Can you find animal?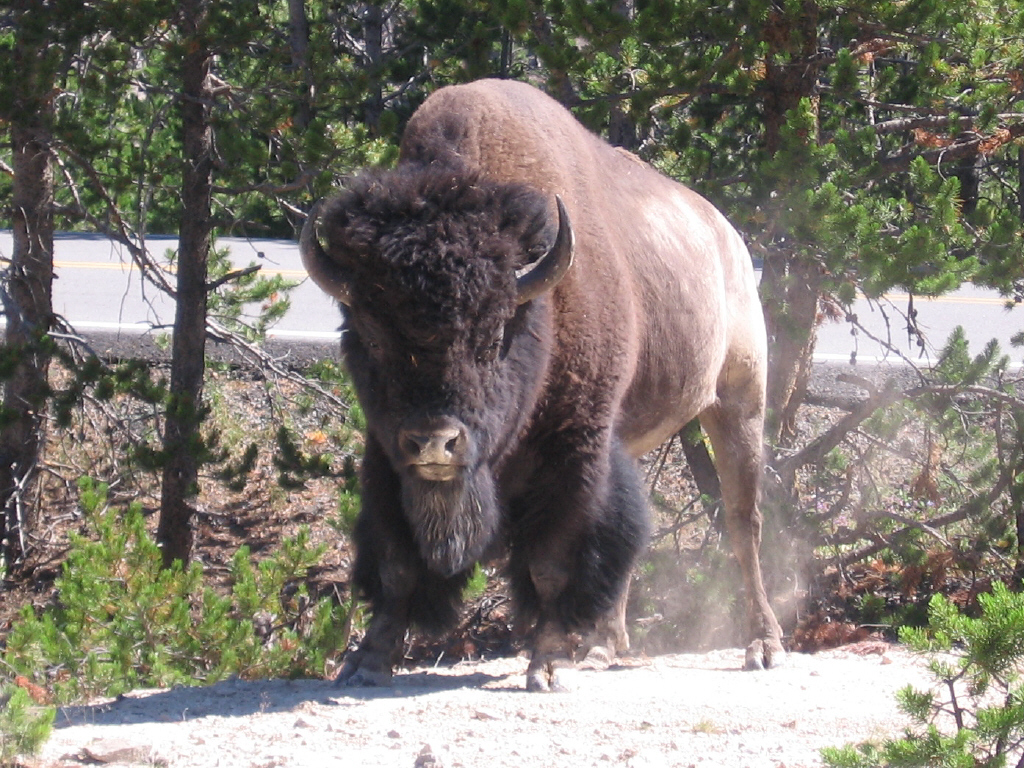
Yes, bounding box: locate(303, 82, 787, 684).
